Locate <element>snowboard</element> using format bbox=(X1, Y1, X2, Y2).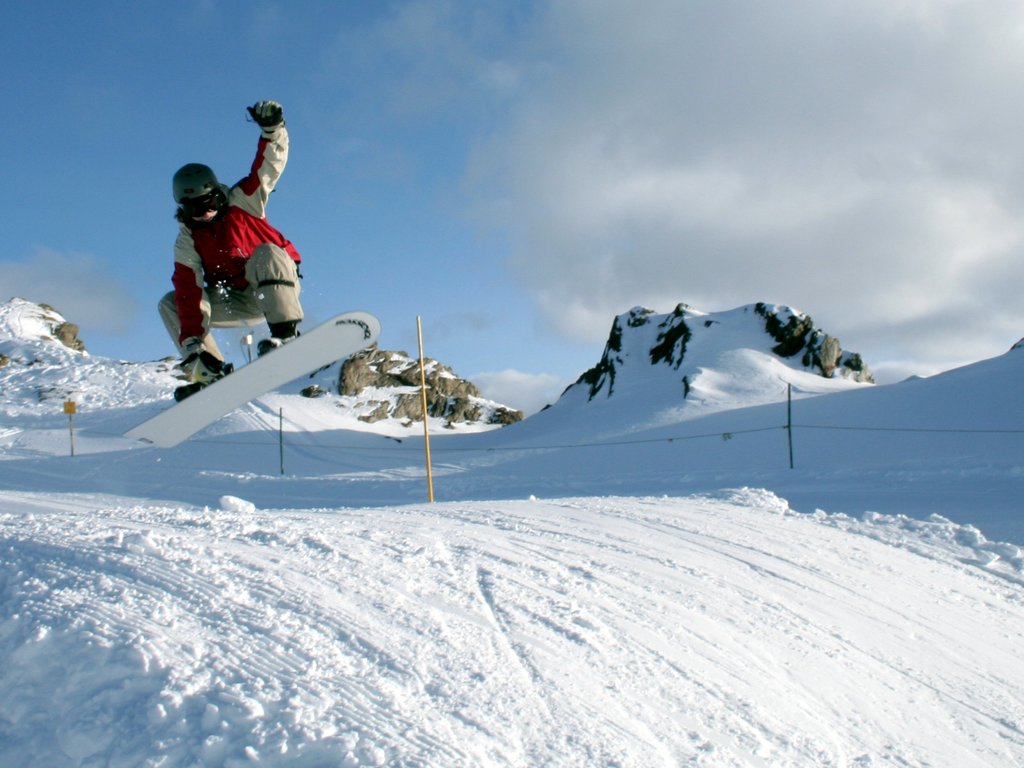
bbox=(116, 302, 390, 455).
